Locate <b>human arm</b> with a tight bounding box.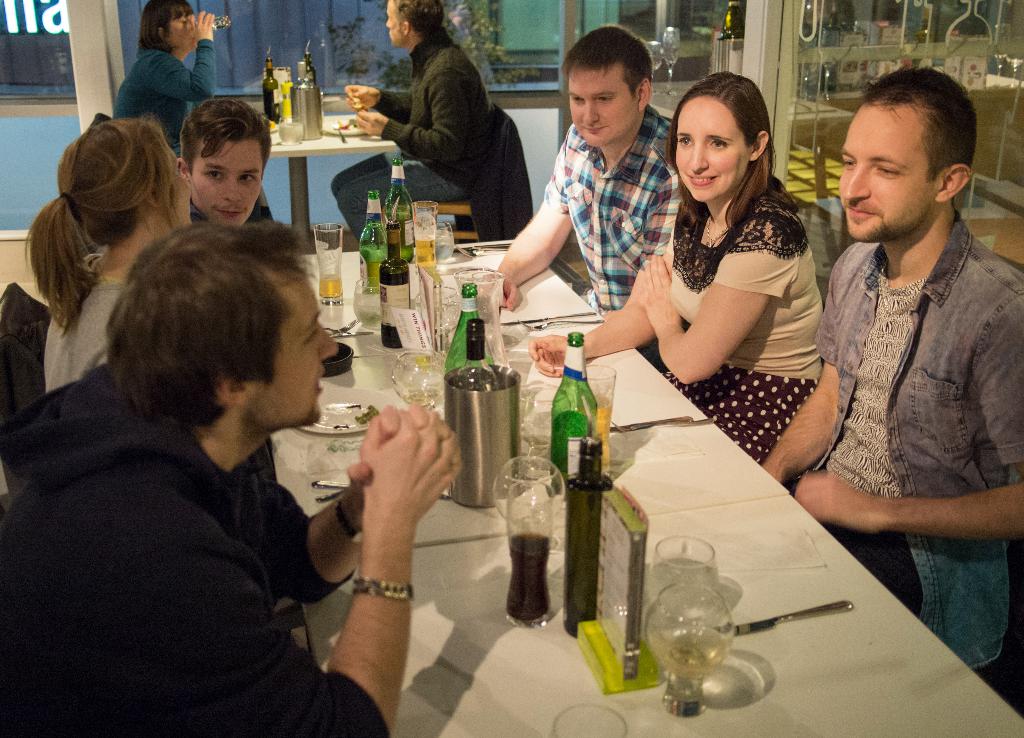
762:243:846:488.
